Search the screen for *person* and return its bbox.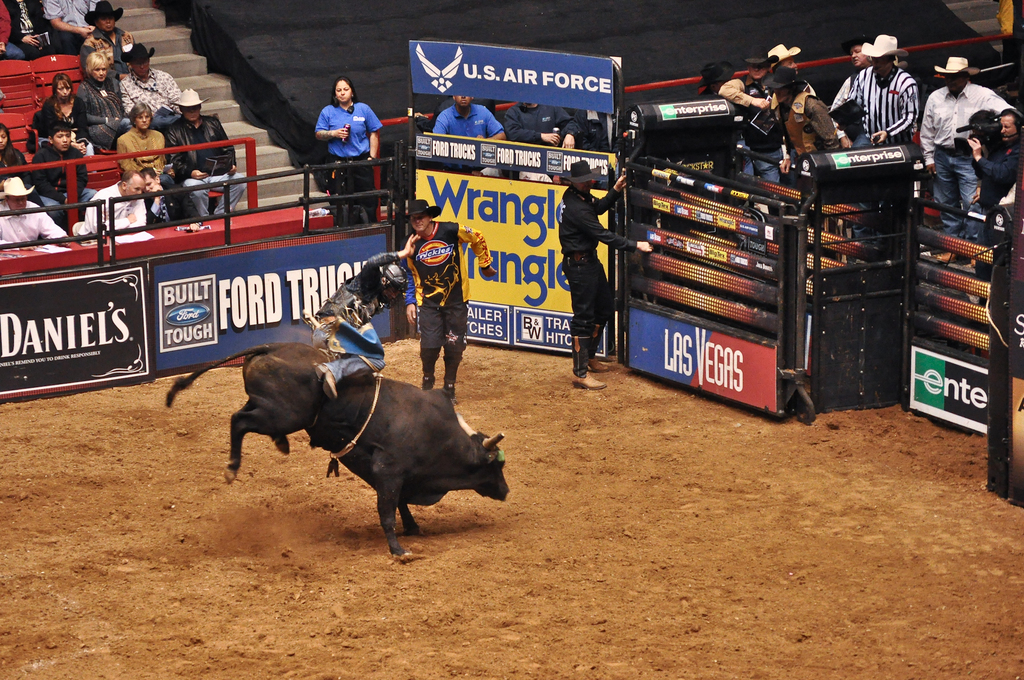
Found: box=[310, 231, 422, 401].
